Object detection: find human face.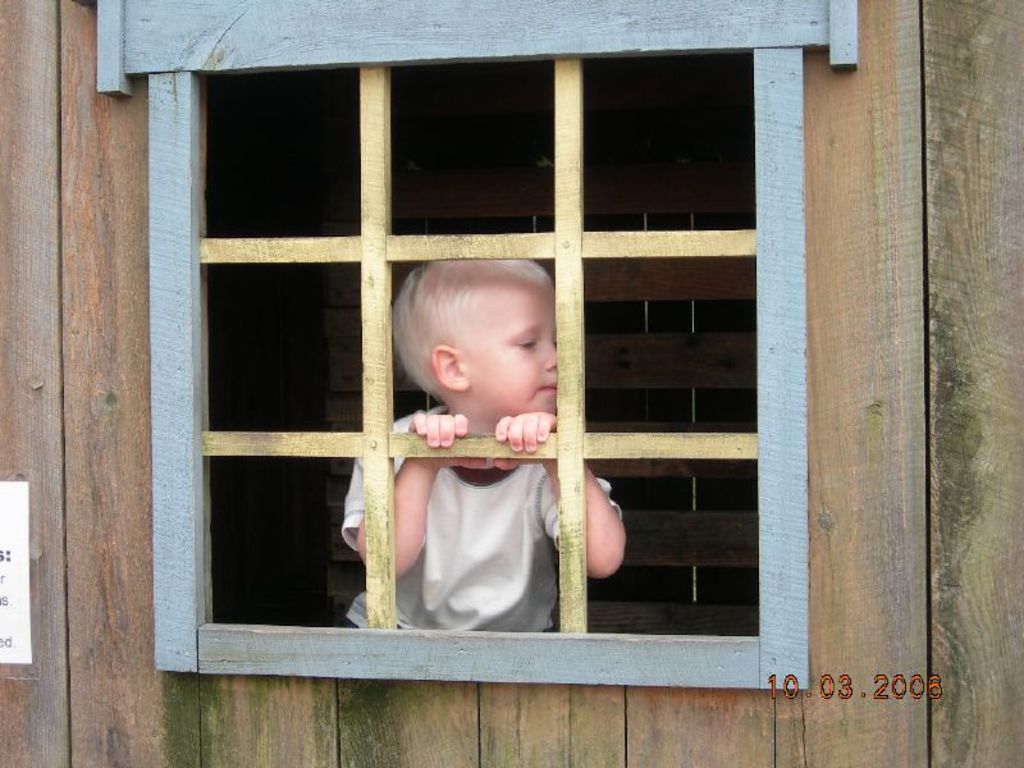
Rect(462, 266, 559, 419).
